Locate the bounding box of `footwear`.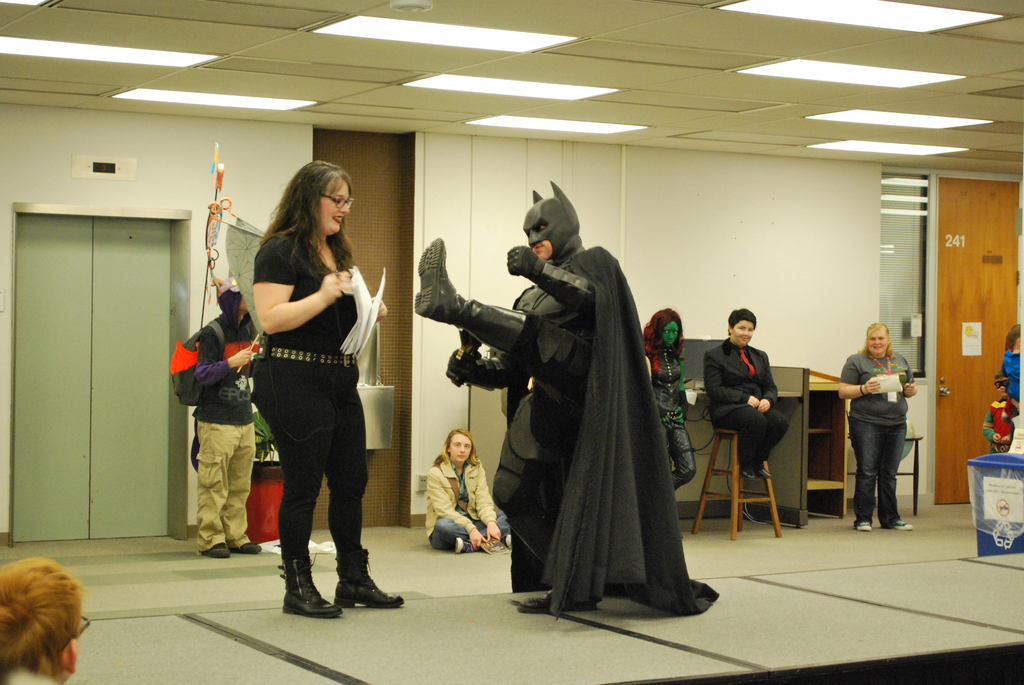
Bounding box: <region>518, 592, 595, 611</region>.
